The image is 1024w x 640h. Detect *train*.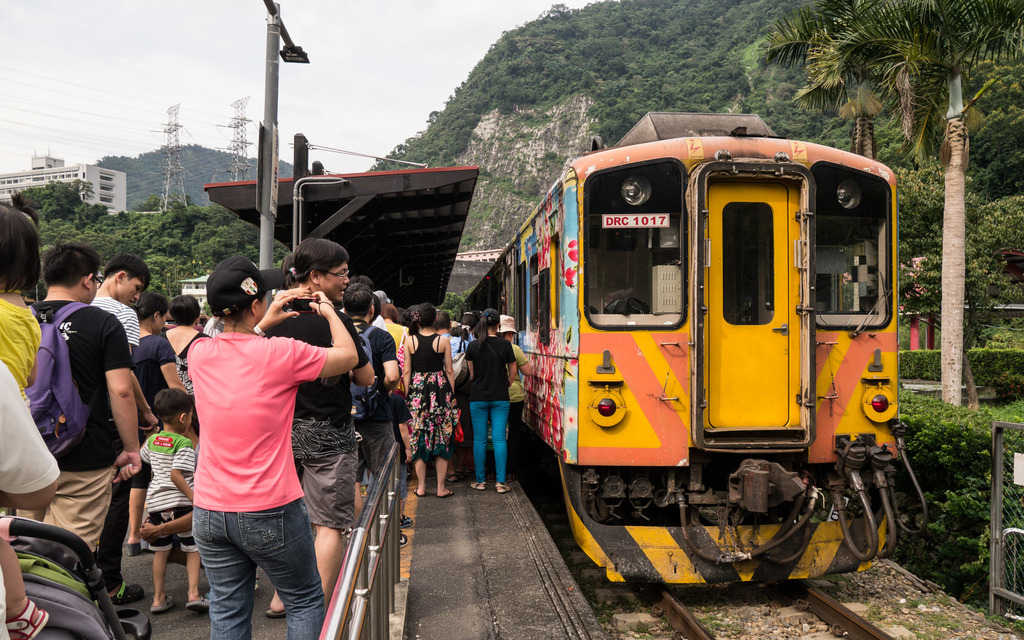
Detection: locate(476, 118, 913, 604).
